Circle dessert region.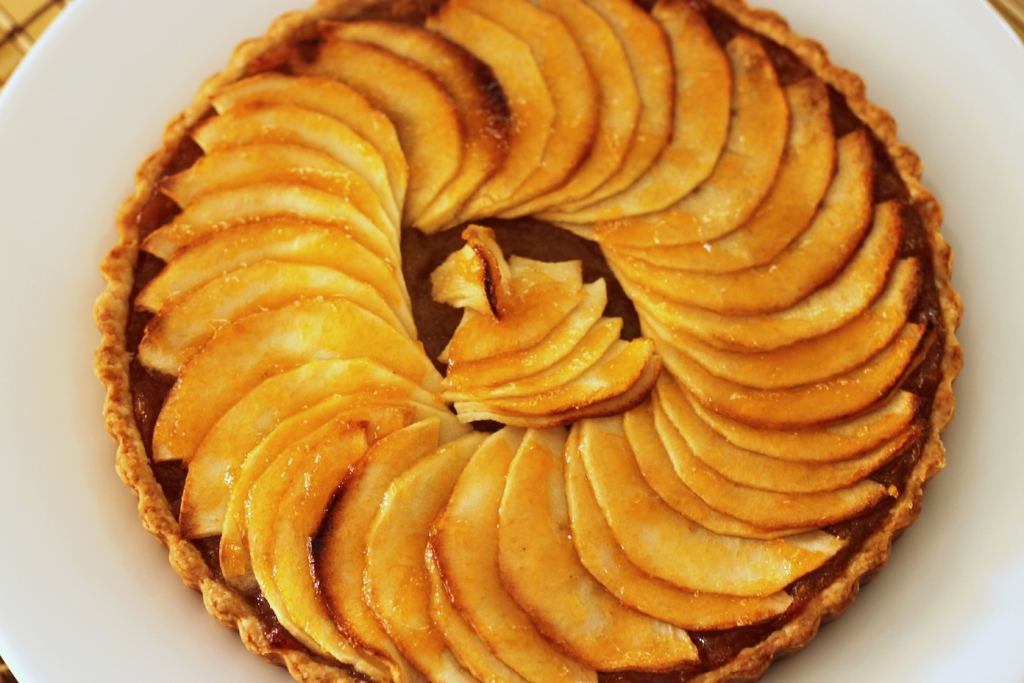
Region: (308,35,468,206).
